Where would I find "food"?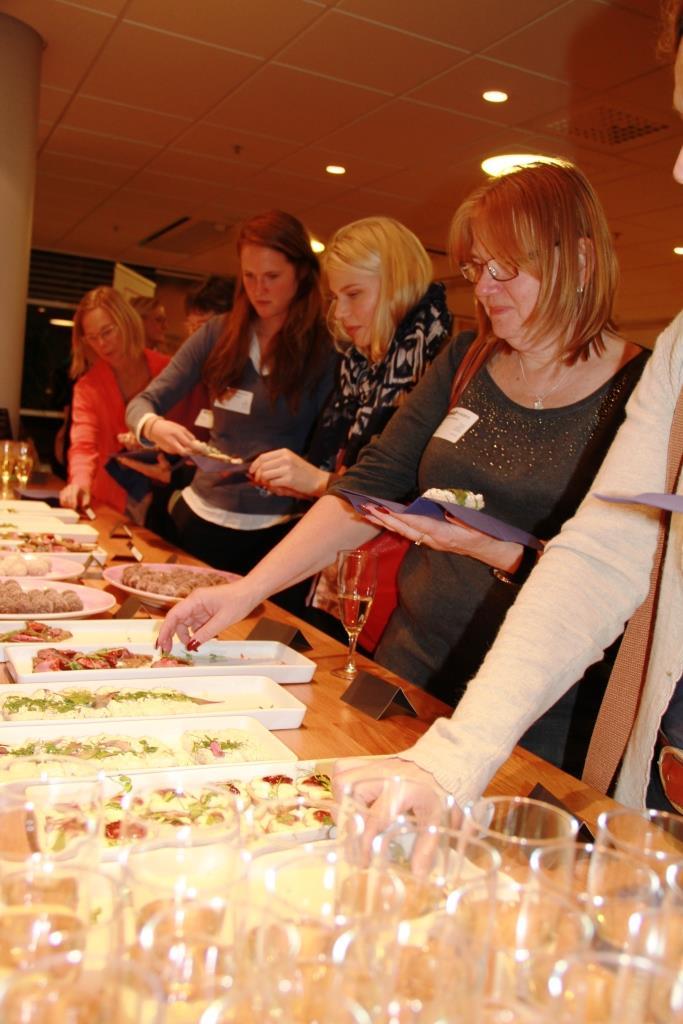
At <region>0, 615, 76, 647</region>.
